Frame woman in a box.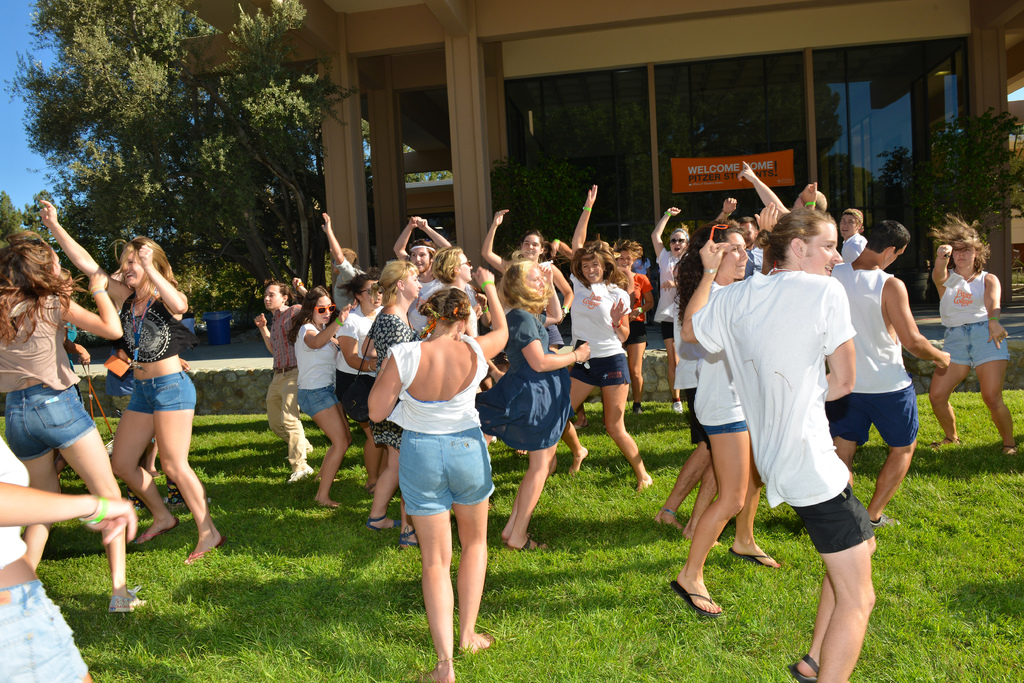
(668, 225, 785, 615).
